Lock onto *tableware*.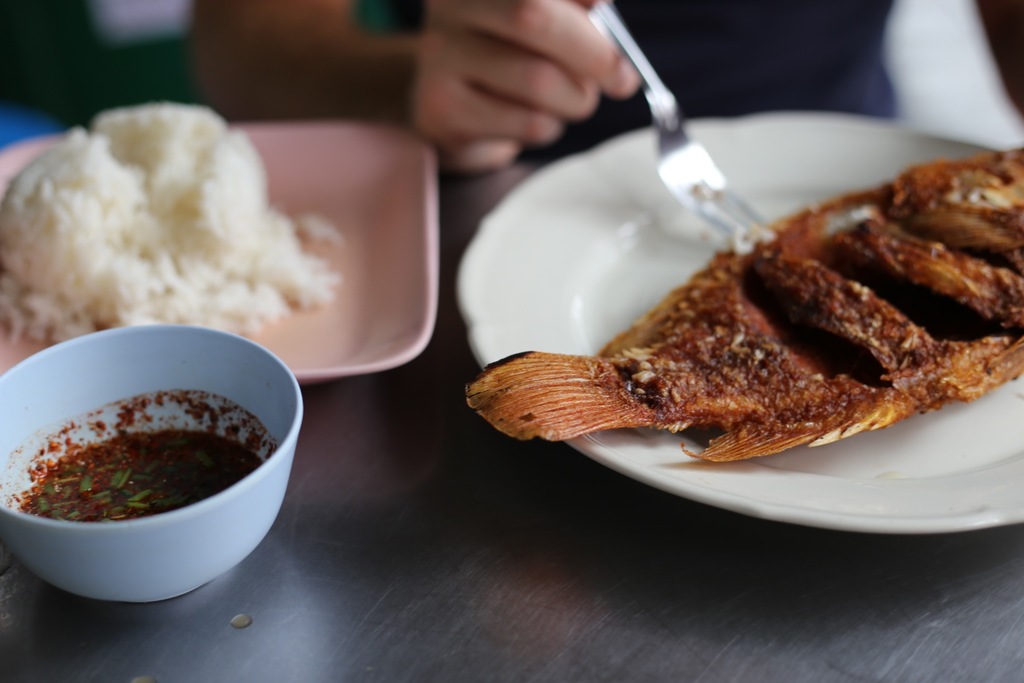
Locked: [x1=3, y1=336, x2=322, y2=616].
